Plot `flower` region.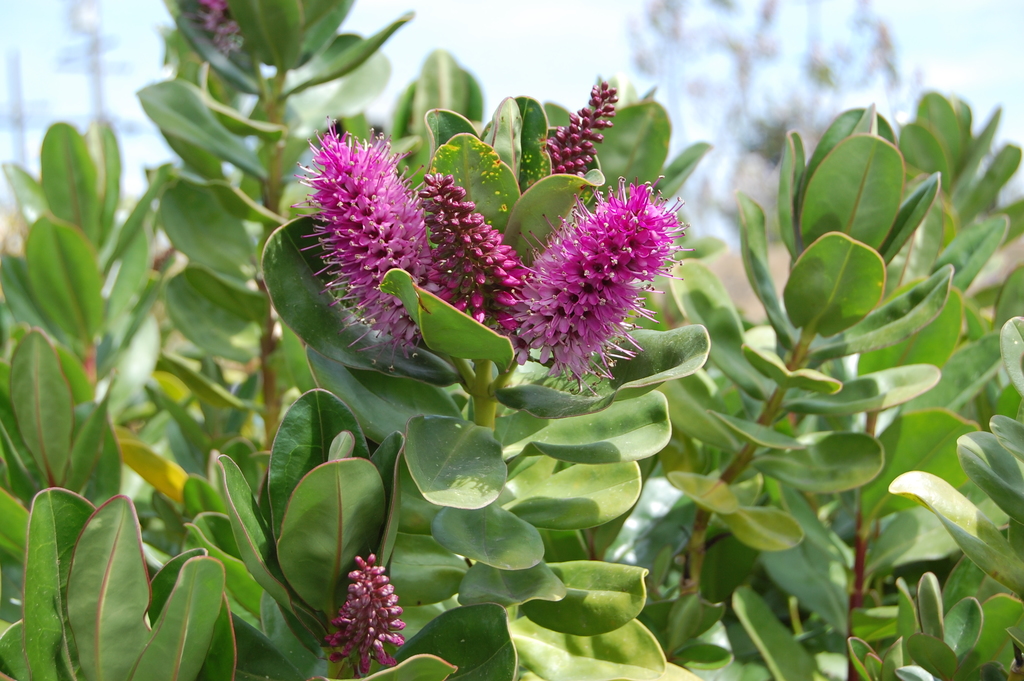
Plotted at [left=503, top=176, right=703, bottom=404].
